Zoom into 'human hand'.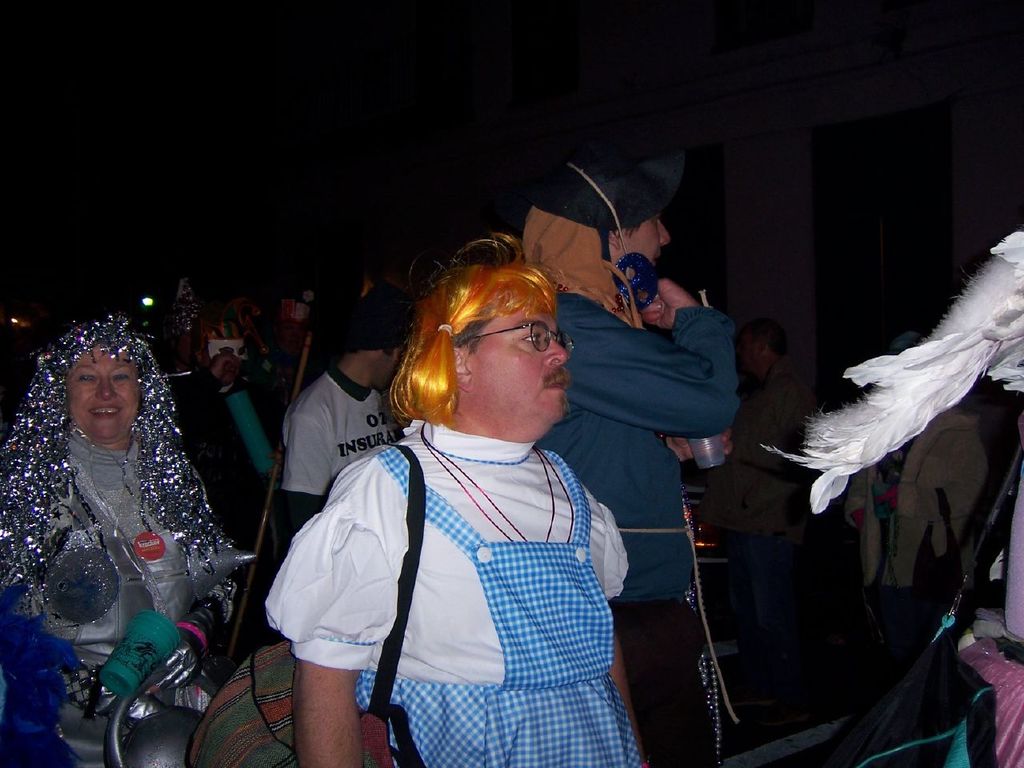
Zoom target: detection(142, 630, 209, 698).
